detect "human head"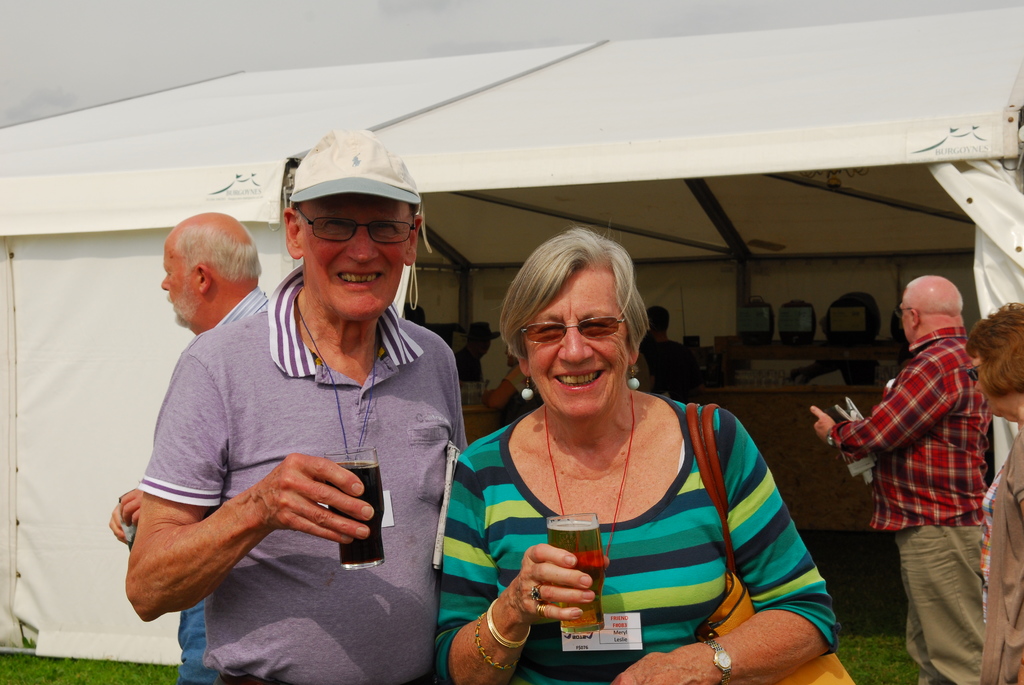
detection(647, 307, 669, 338)
